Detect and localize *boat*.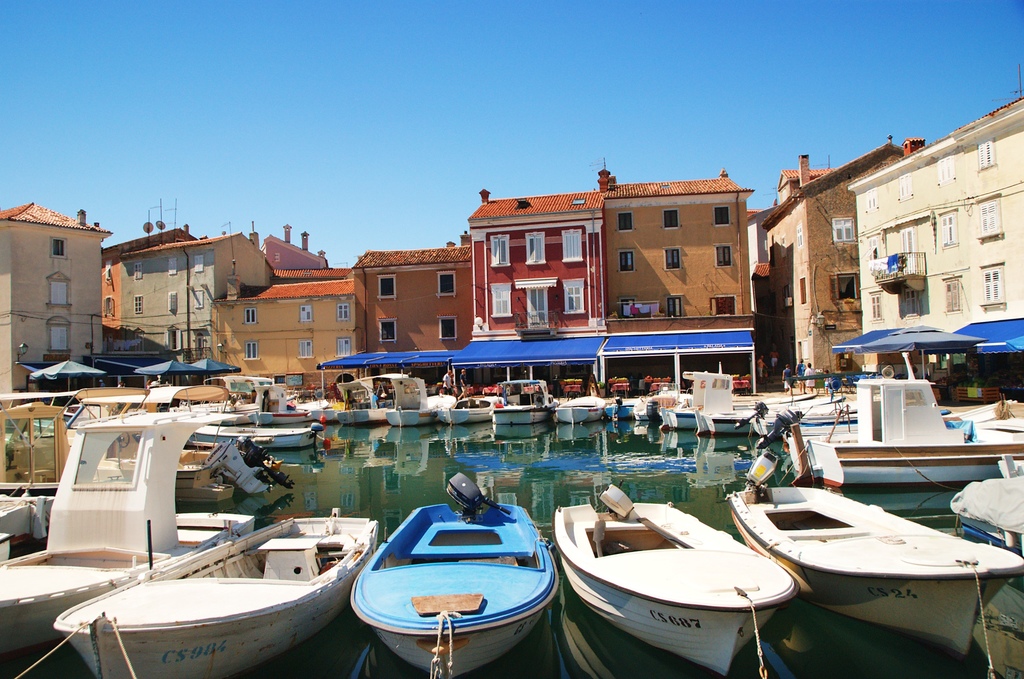
Localized at x1=190 y1=422 x2=321 y2=451.
